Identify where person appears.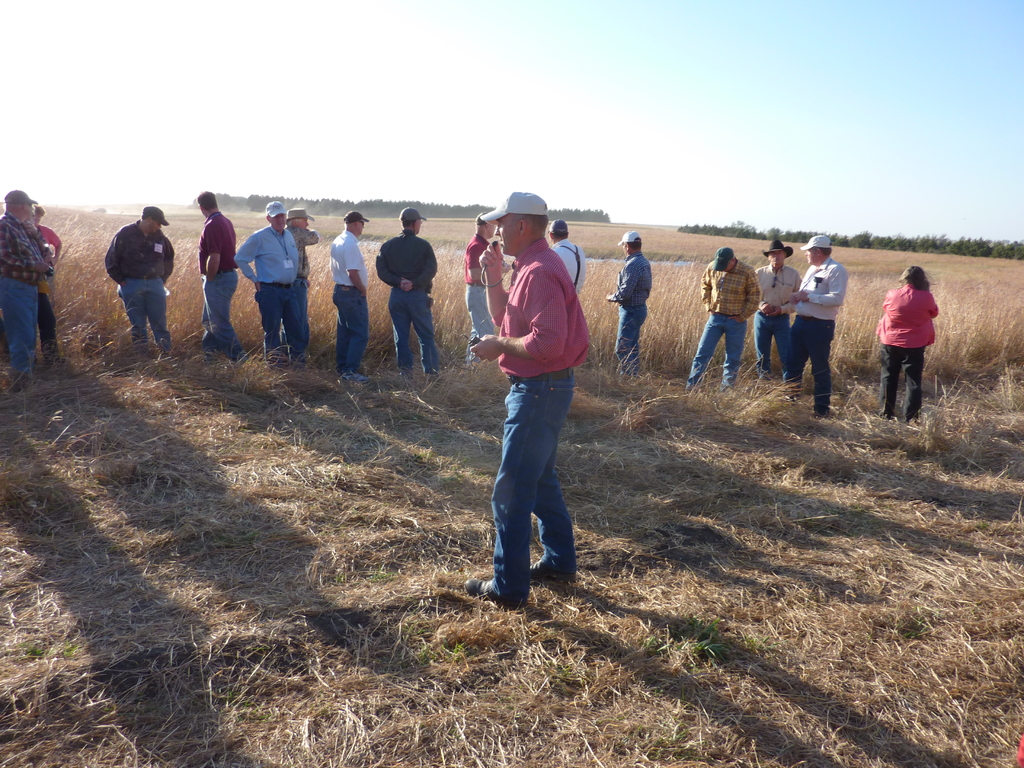
Appears at (x1=600, y1=222, x2=650, y2=381).
